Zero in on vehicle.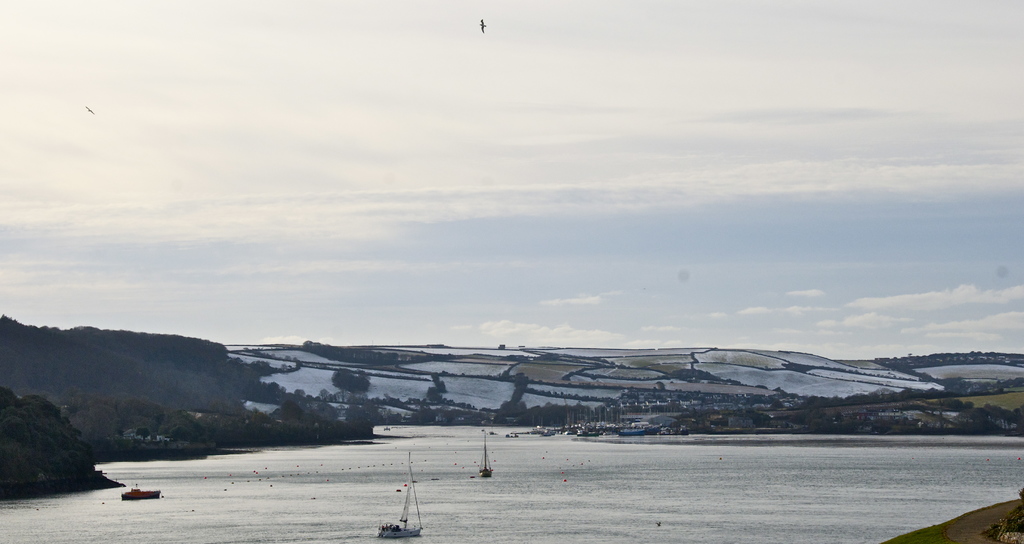
Zeroed in: bbox(477, 431, 496, 479).
